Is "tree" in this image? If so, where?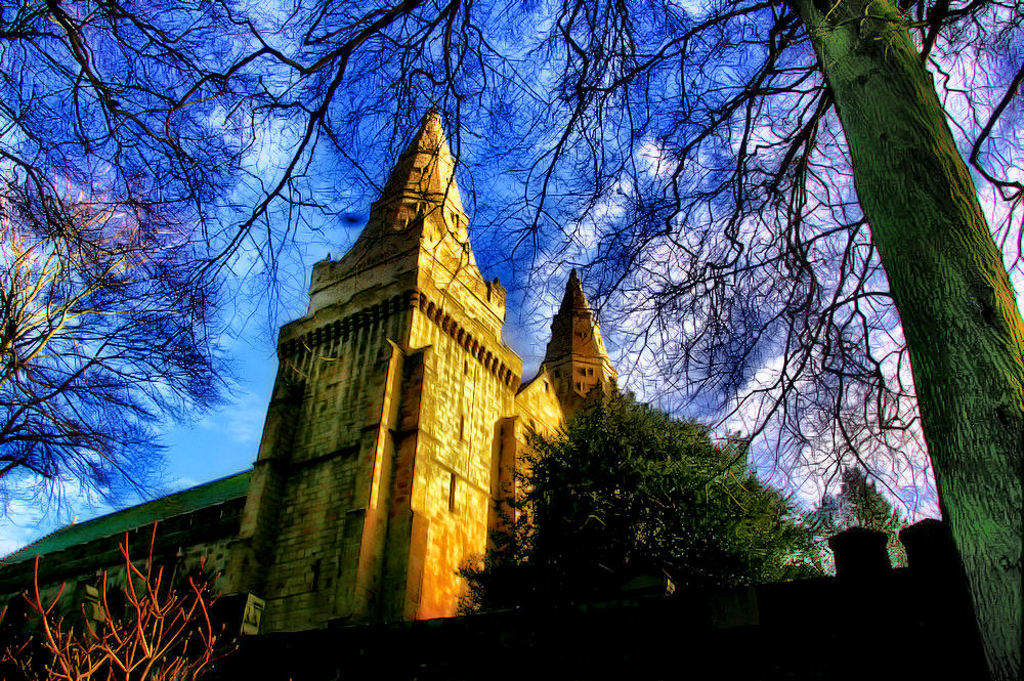
Yes, at bbox(515, 0, 1023, 680).
